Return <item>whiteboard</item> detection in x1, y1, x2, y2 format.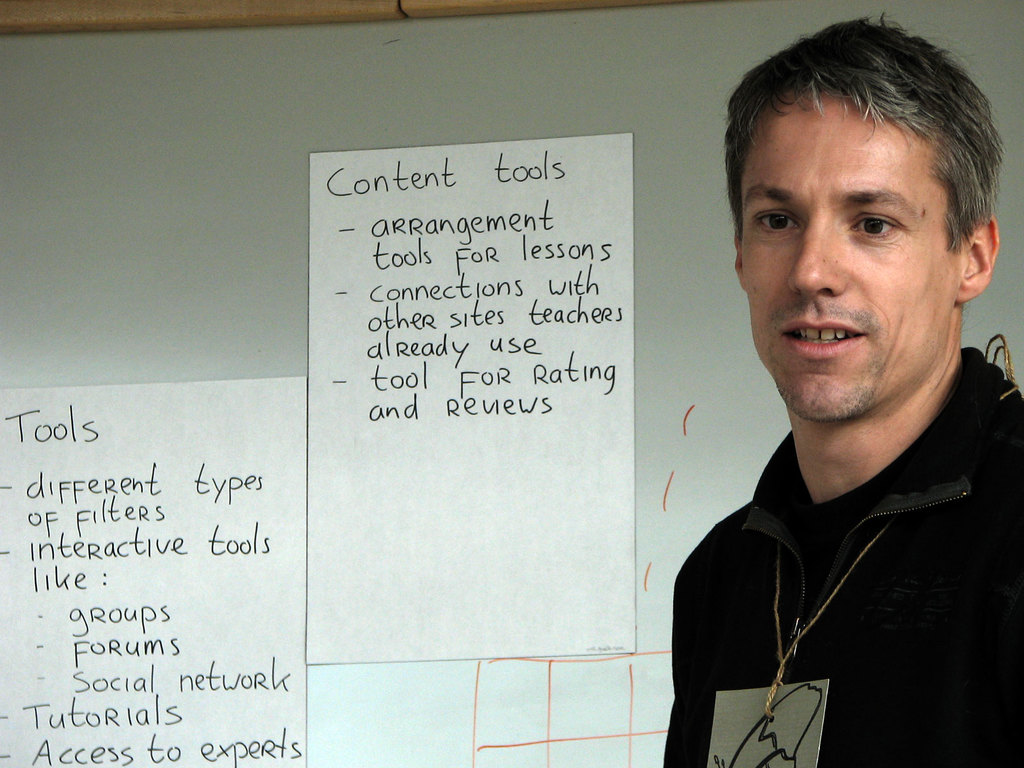
0, 0, 1023, 767.
